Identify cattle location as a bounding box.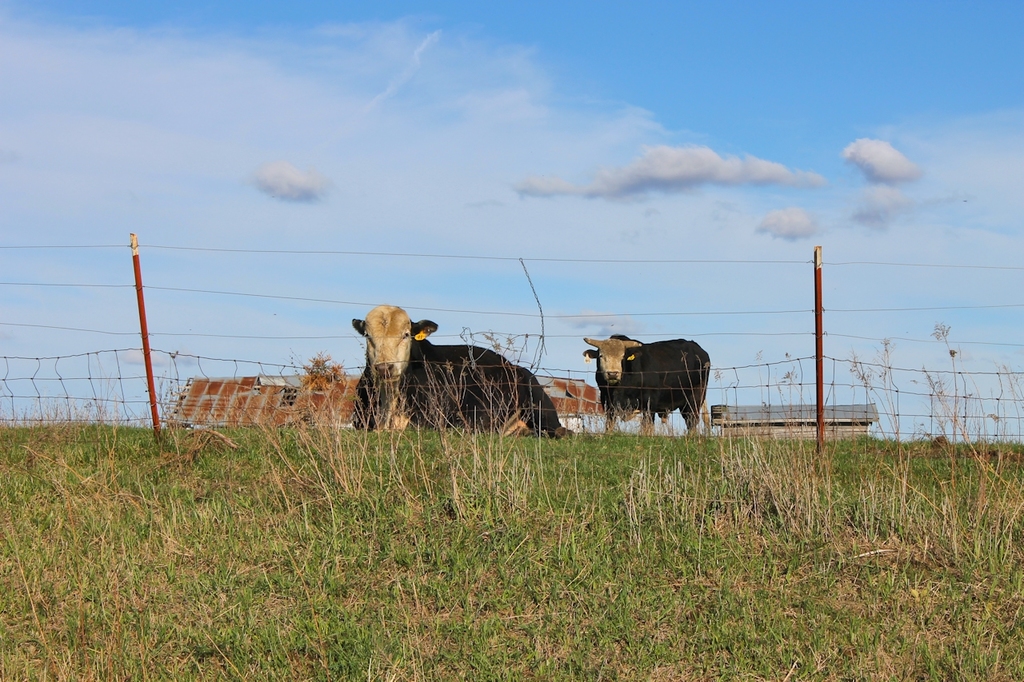
crop(571, 325, 722, 445).
